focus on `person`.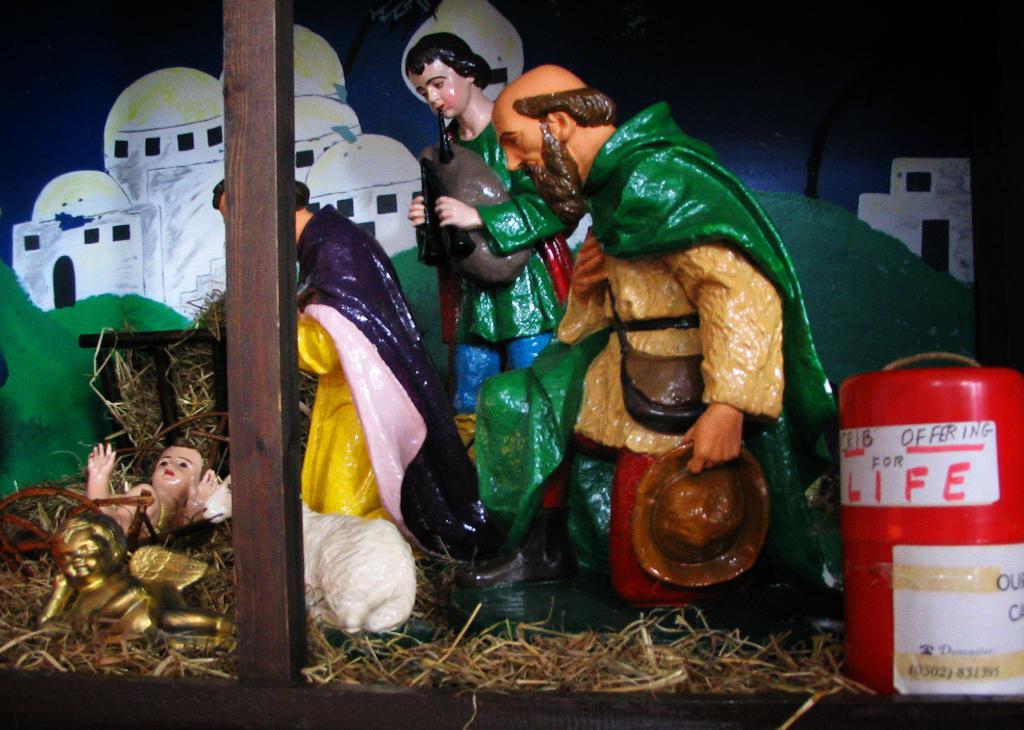
Focused at (78, 419, 234, 530).
